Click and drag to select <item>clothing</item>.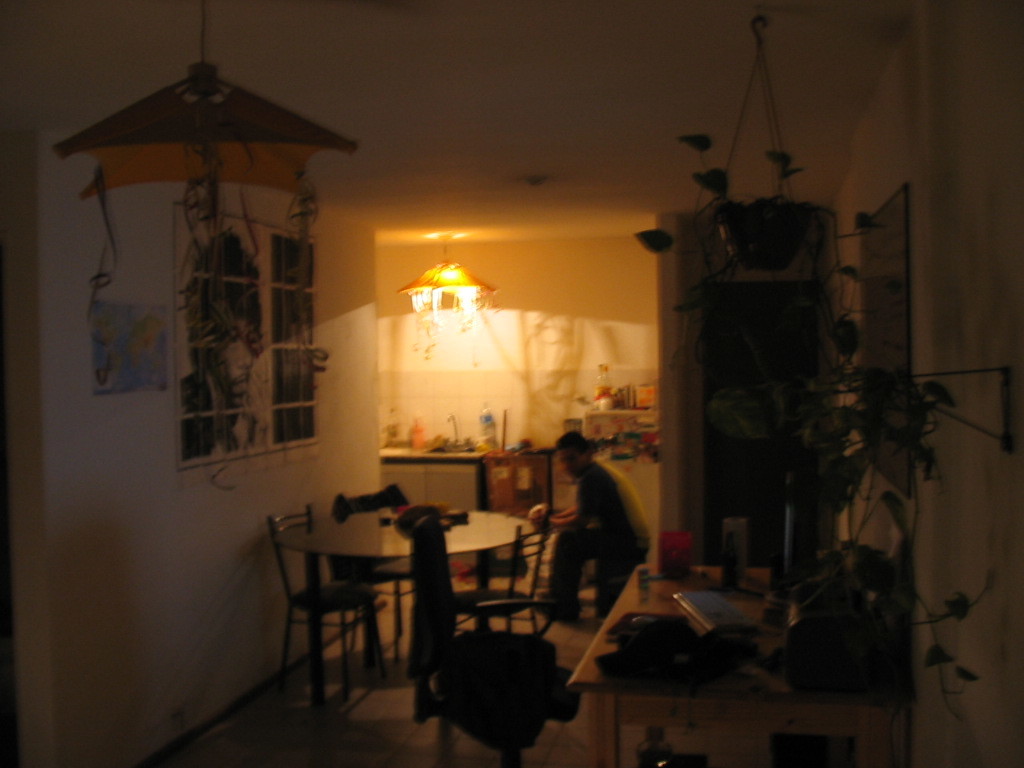
Selection: bbox=[178, 367, 257, 460].
